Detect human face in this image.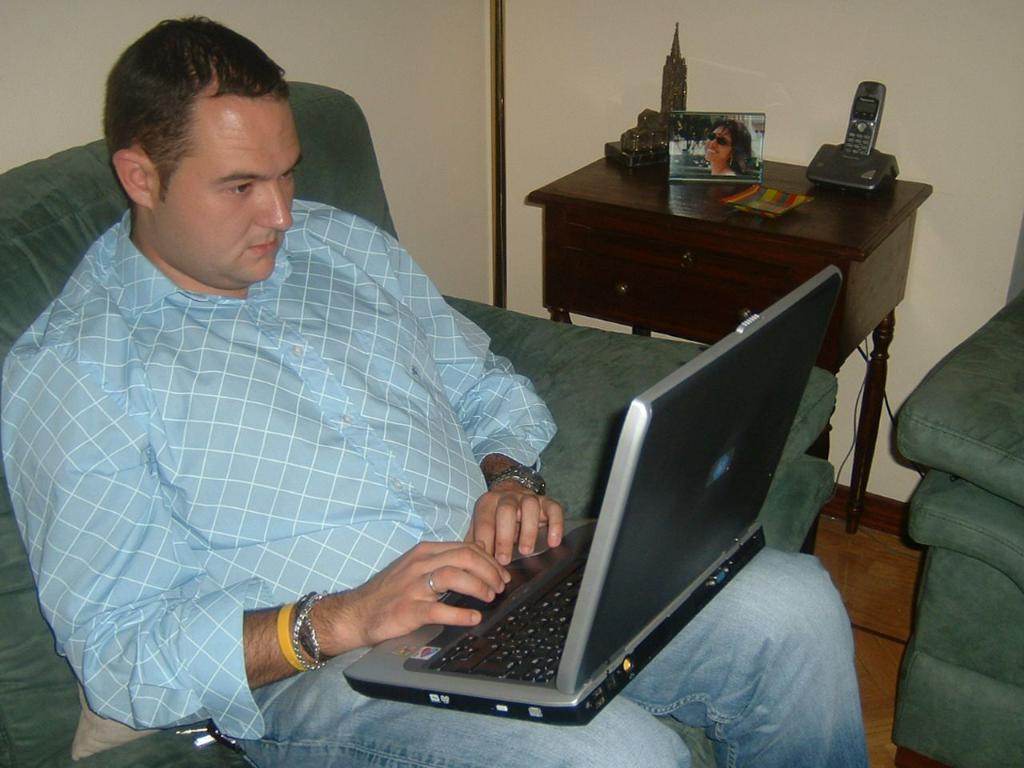
Detection: {"x1": 703, "y1": 126, "x2": 730, "y2": 162}.
